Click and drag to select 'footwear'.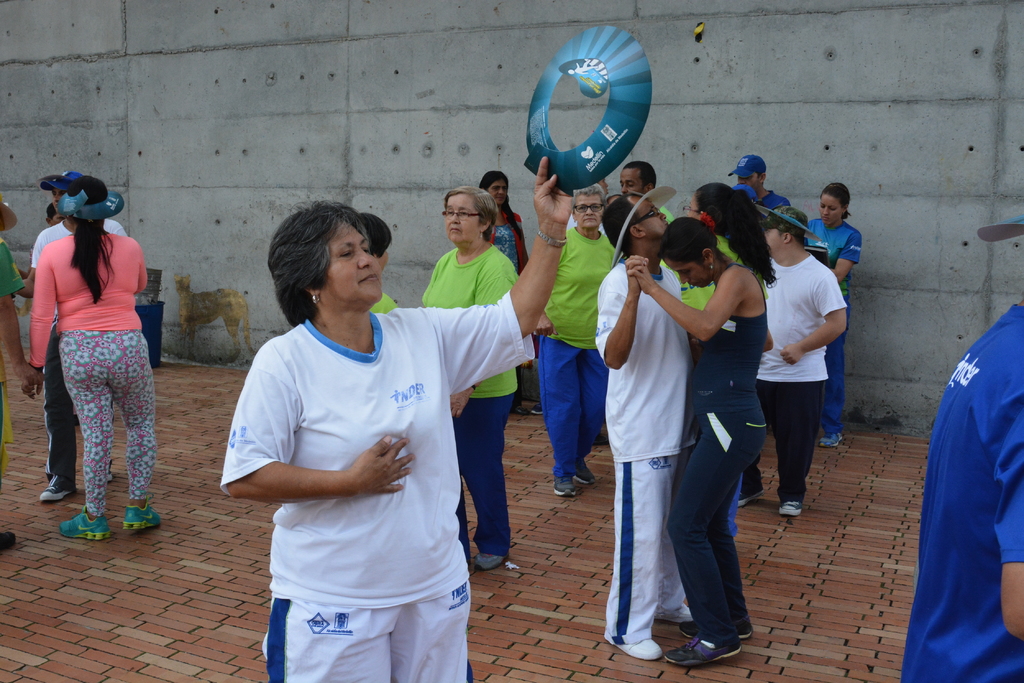
Selection: region(660, 633, 741, 668).
